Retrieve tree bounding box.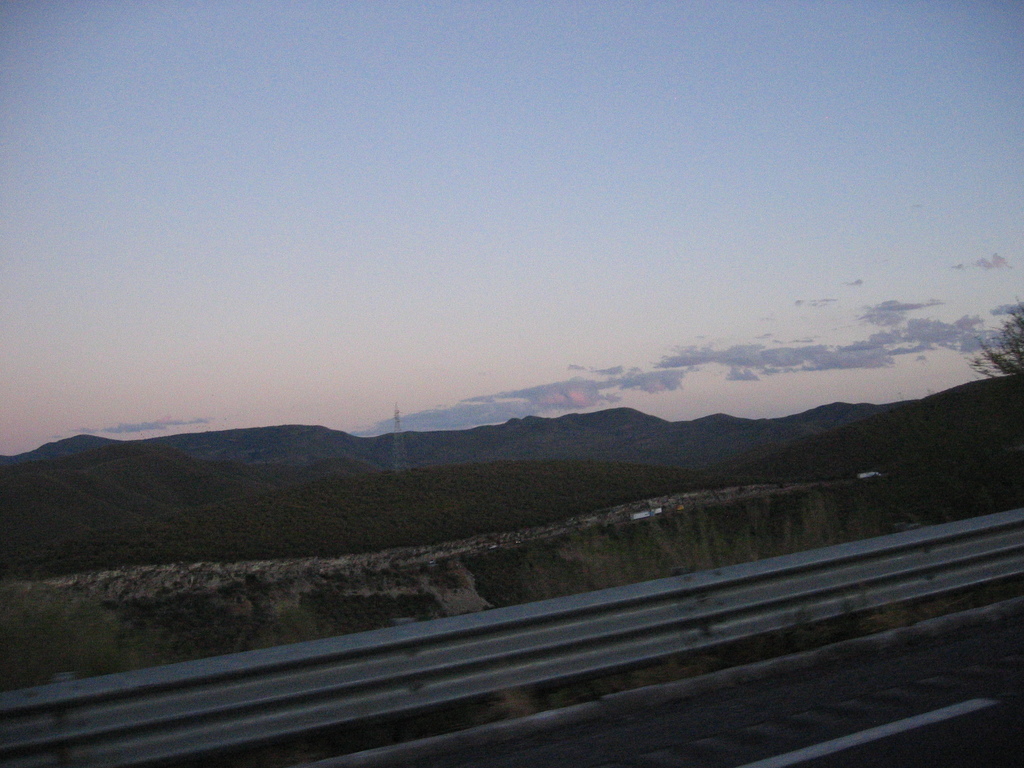
Bounding box: 0, 585, 148, 691.
